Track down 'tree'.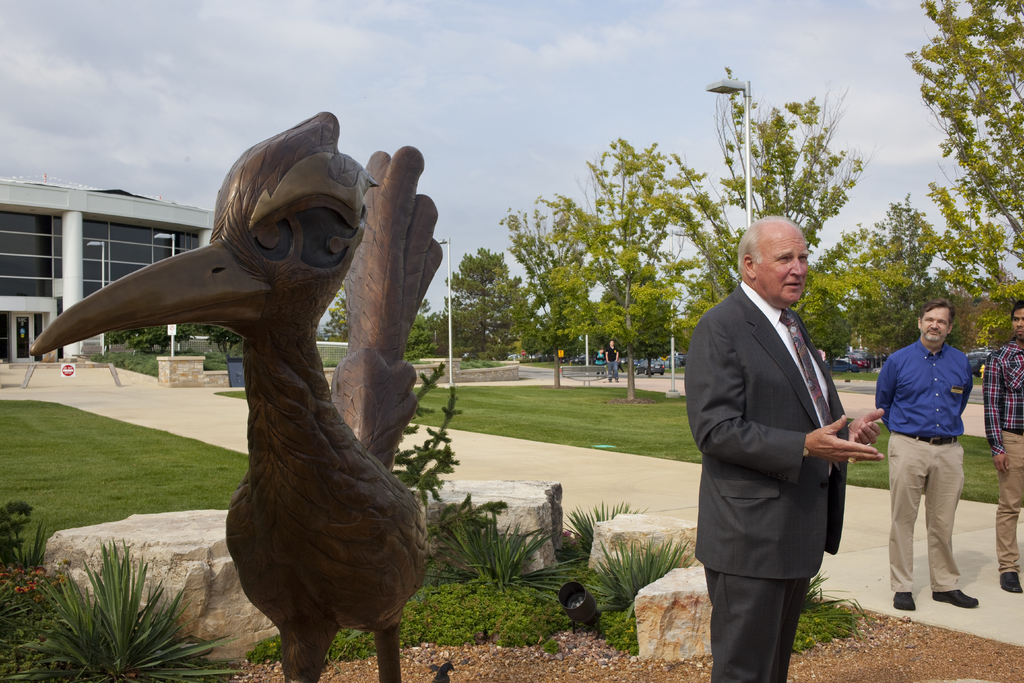
Tracked to Rect(403, 299, 436, 362).
